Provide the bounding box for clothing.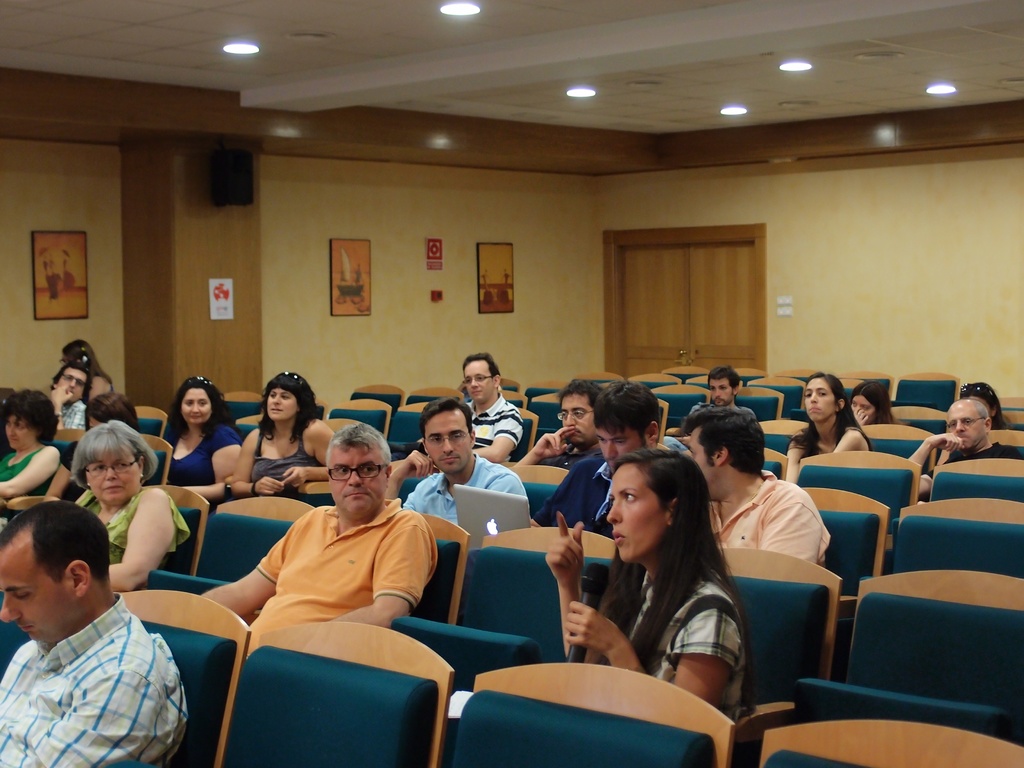
l=925, t=433, r=1022, b=490.
